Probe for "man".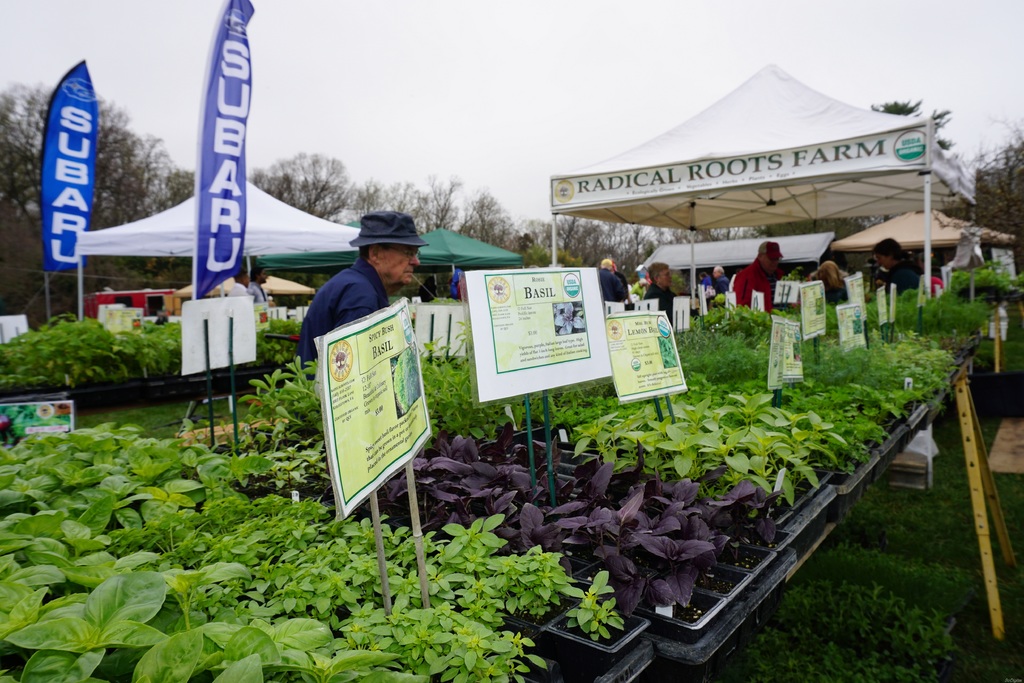
Probe result: [596, 259, 624, 304].
